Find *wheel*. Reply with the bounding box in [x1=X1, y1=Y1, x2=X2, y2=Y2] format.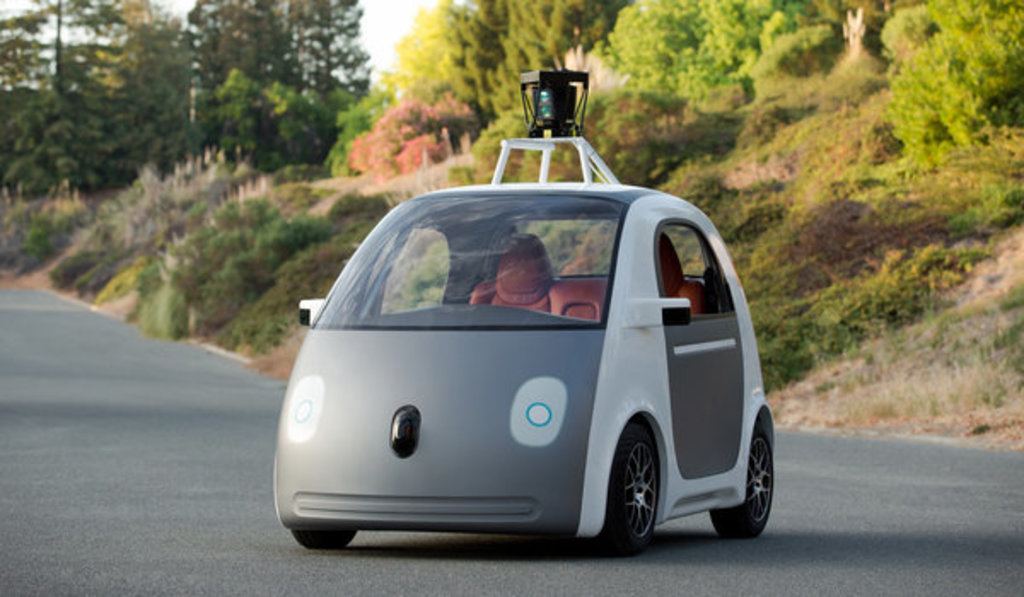
[x1=290, y1=522, x2=358, y2=551].
